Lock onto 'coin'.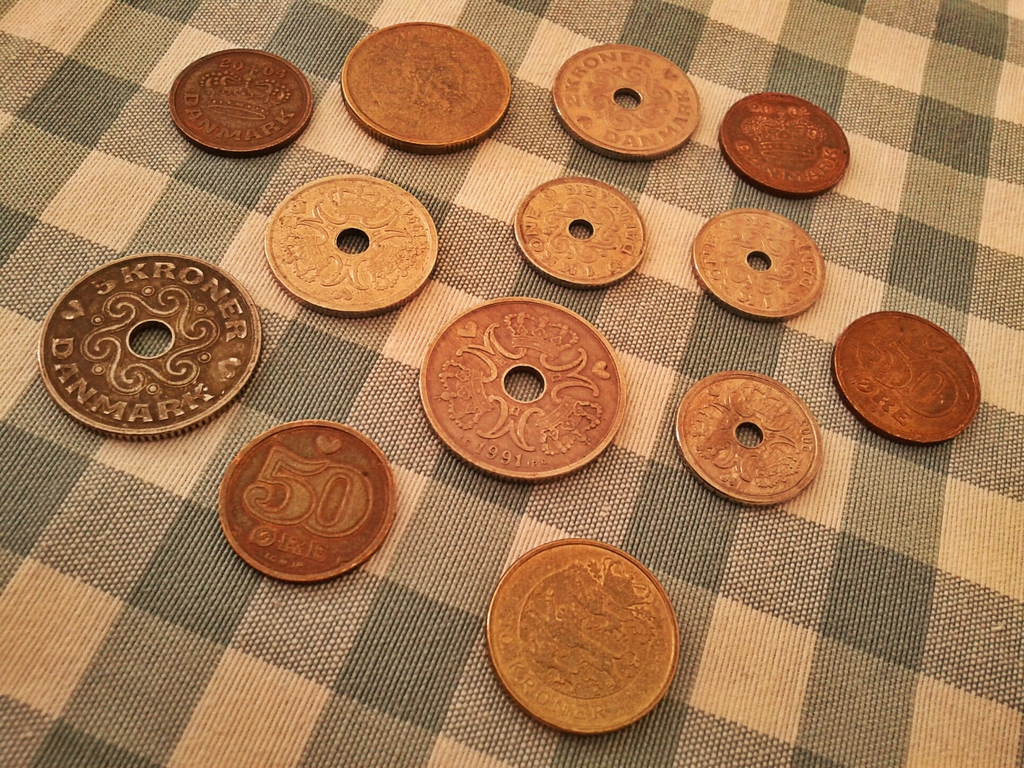
Locked: rect(669, 367, 828, 505).
